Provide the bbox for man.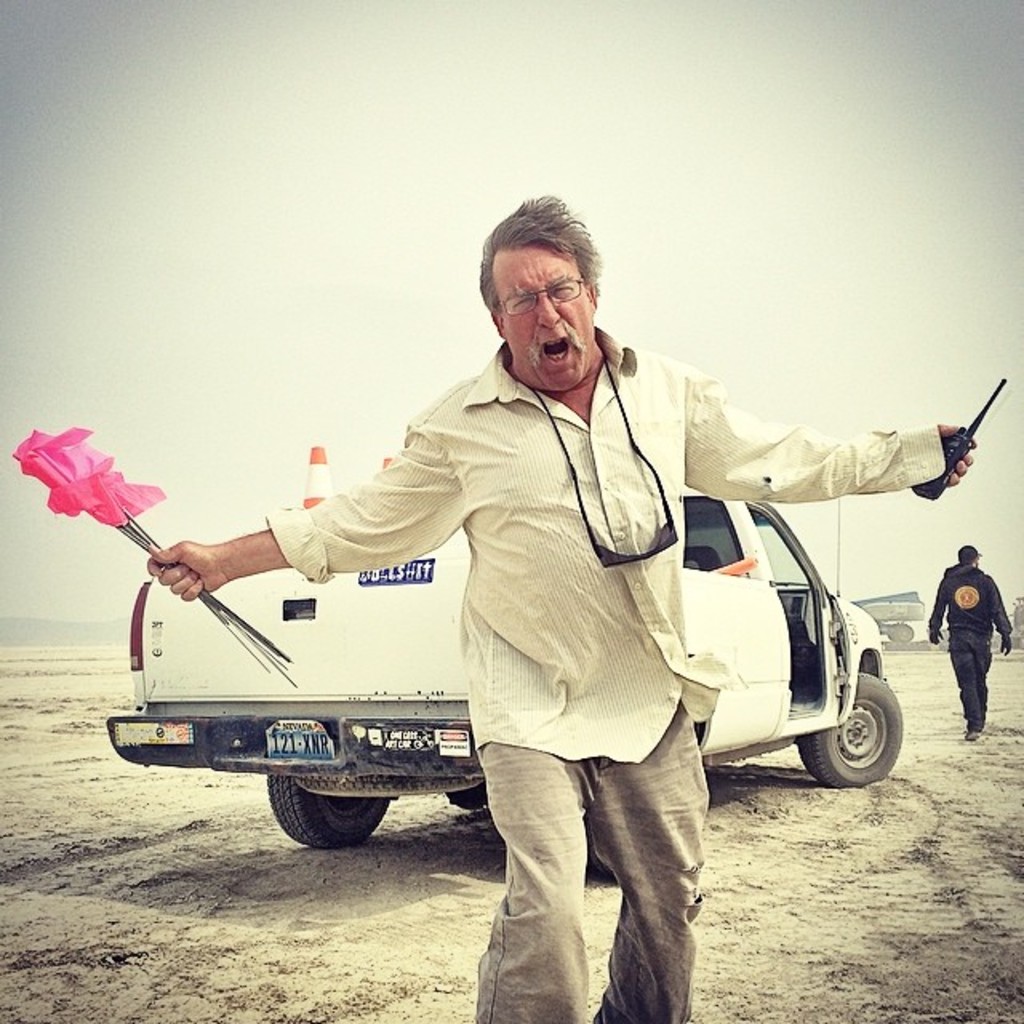
(x1=146, y1=195, x2=982, y2=1022).
